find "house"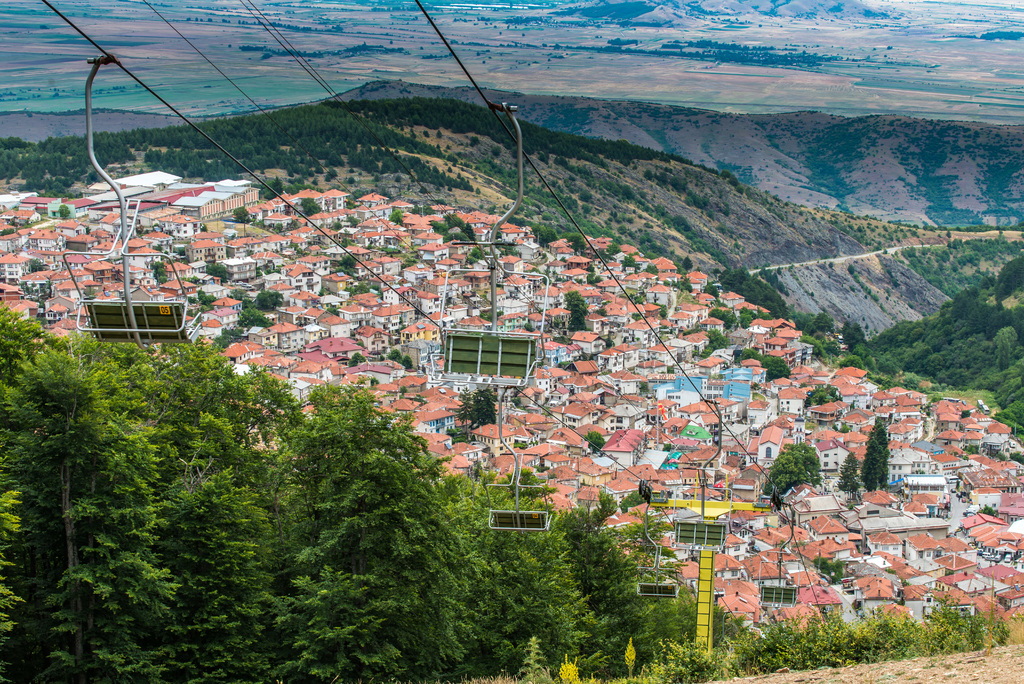
<region>678, 329, 712, 352</region>
